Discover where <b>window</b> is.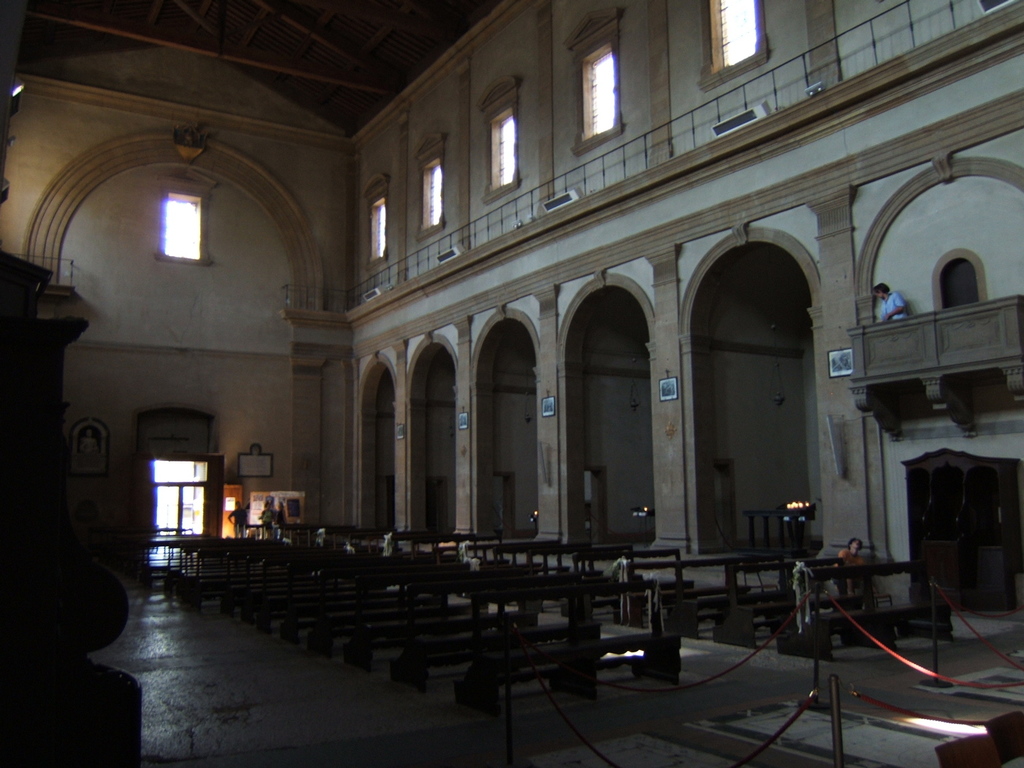
Discovered at (x1=931, y1=249, x2=988, y2=309).
